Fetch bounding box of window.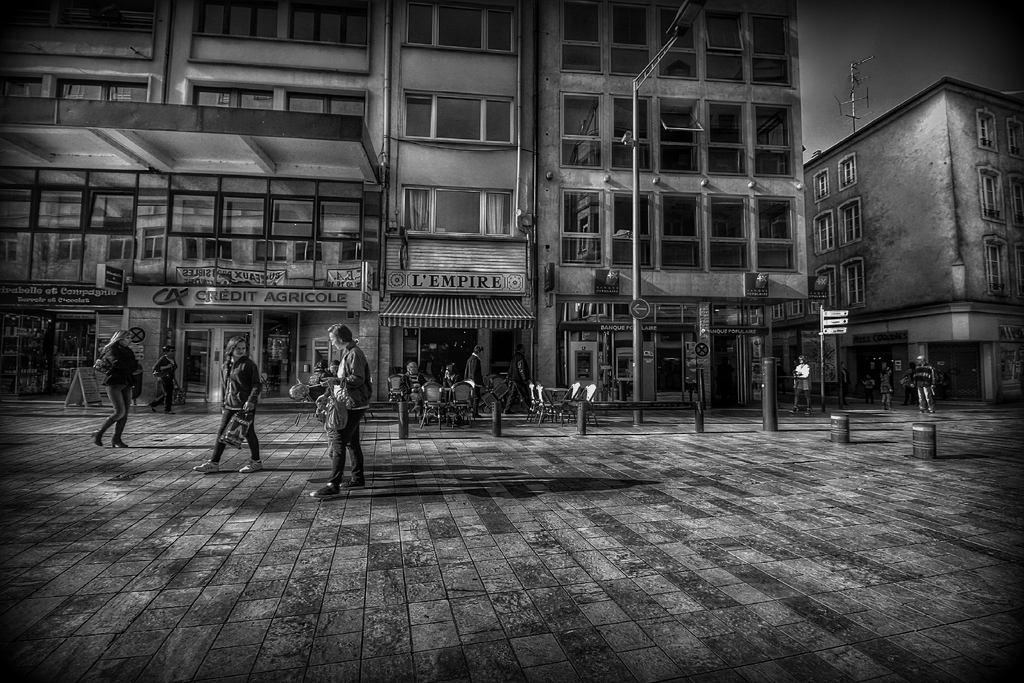
Bbox: crop(555, 89, 604, 173).
